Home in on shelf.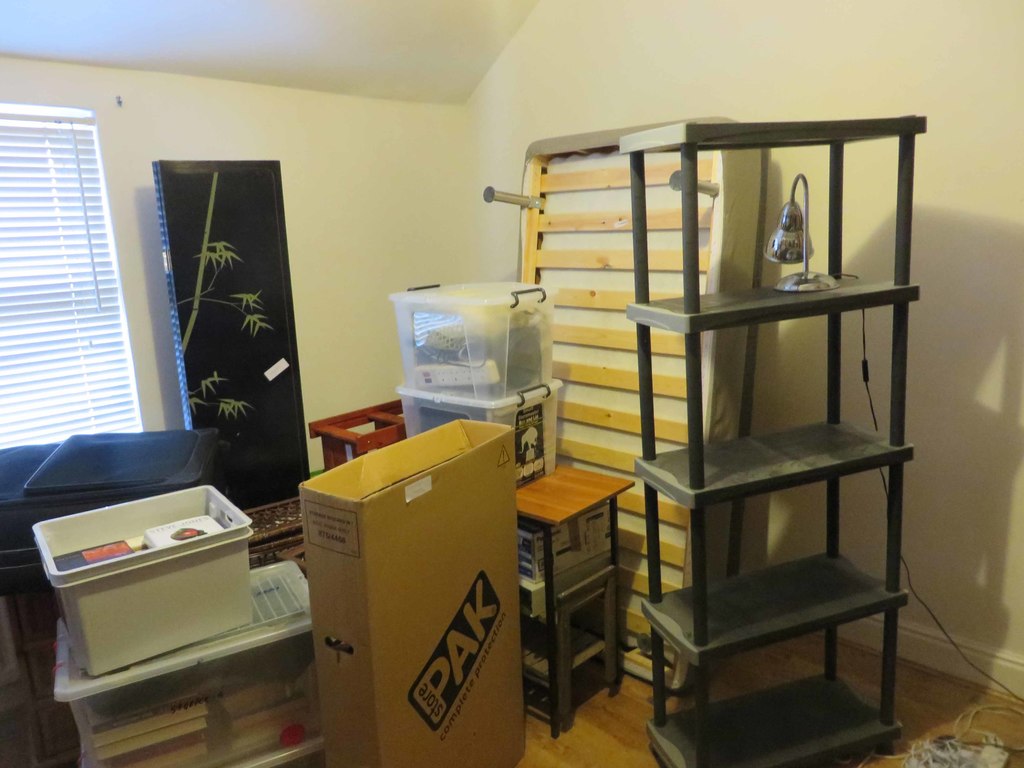
Homed in at <region>619, 116, 928, 767</region>.
